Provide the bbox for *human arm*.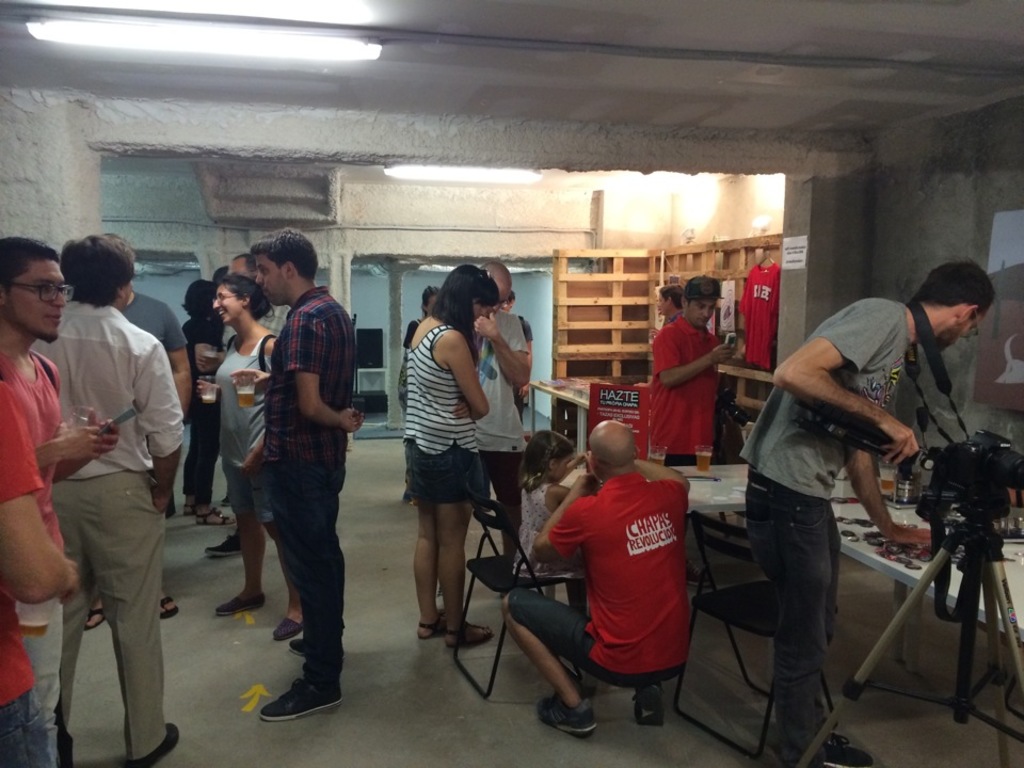
l=39, t=400, r=121, b=483.
